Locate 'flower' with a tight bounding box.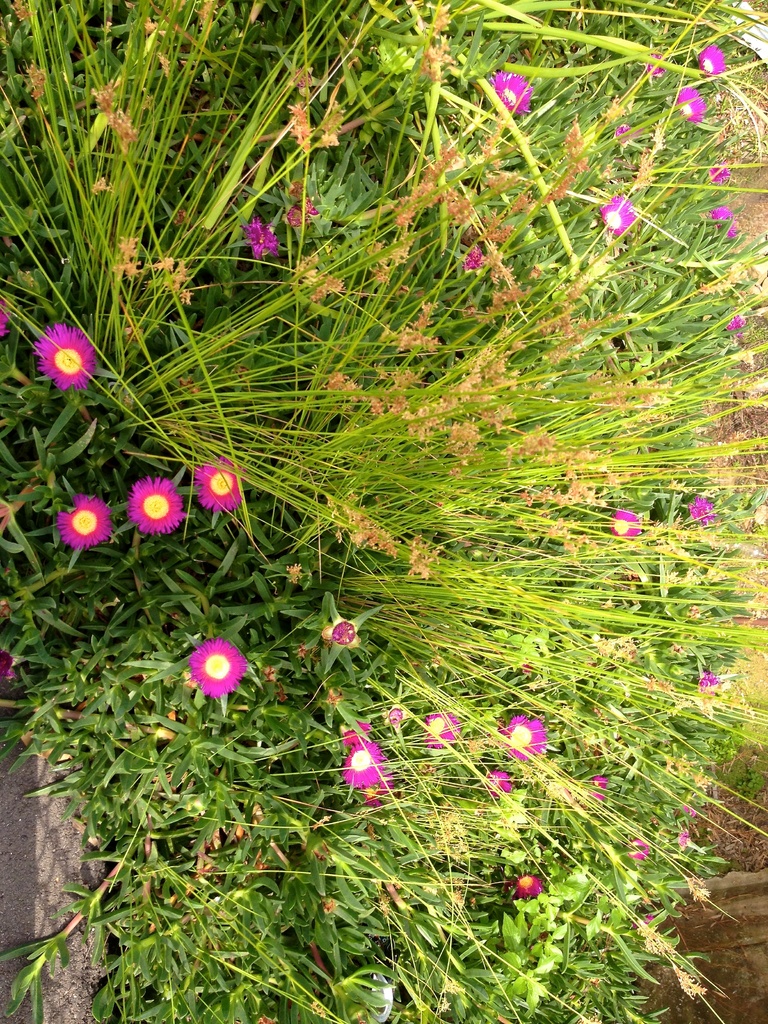
365 774 391 806.
